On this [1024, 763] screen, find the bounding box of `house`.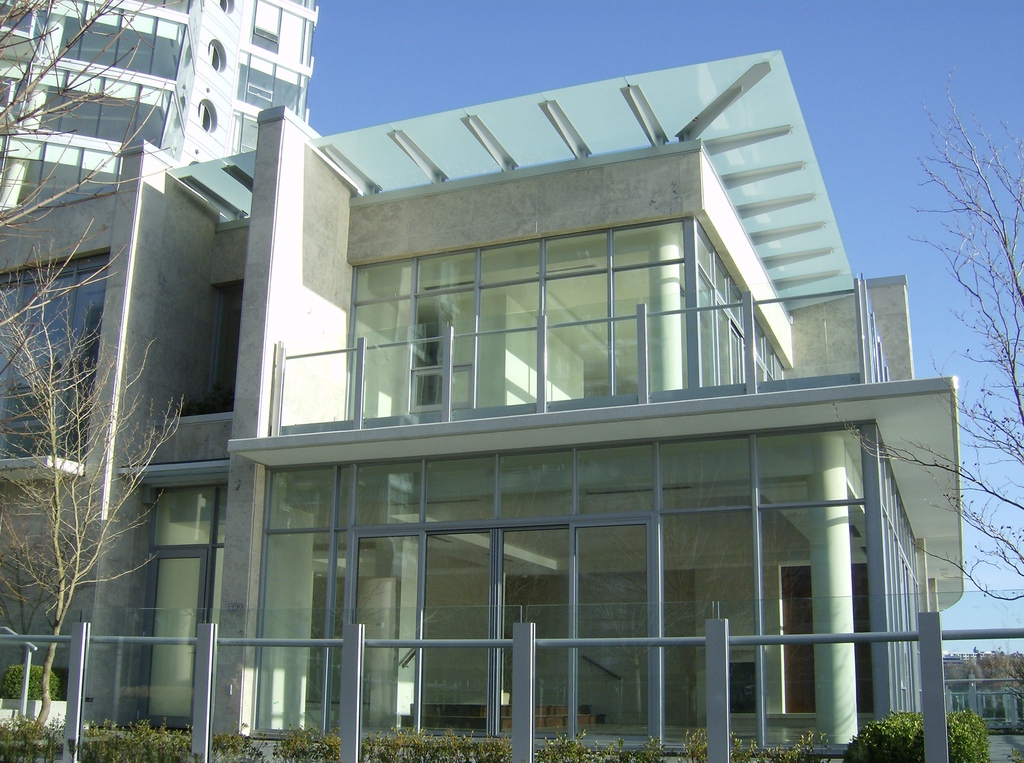
Bounding box: detection(0, 0, 321, 211).
